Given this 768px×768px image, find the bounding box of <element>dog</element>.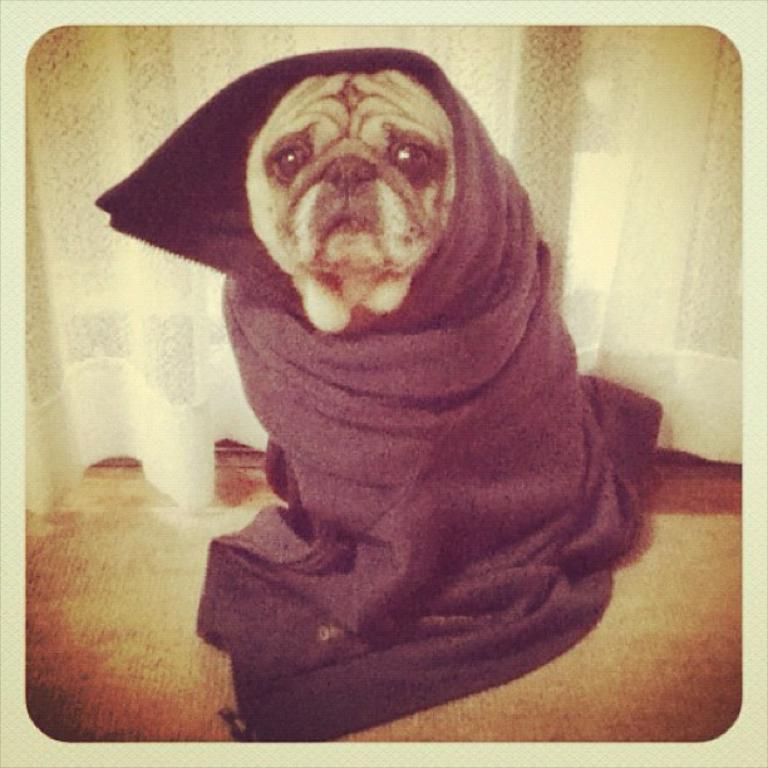
(245,67,454,340).
